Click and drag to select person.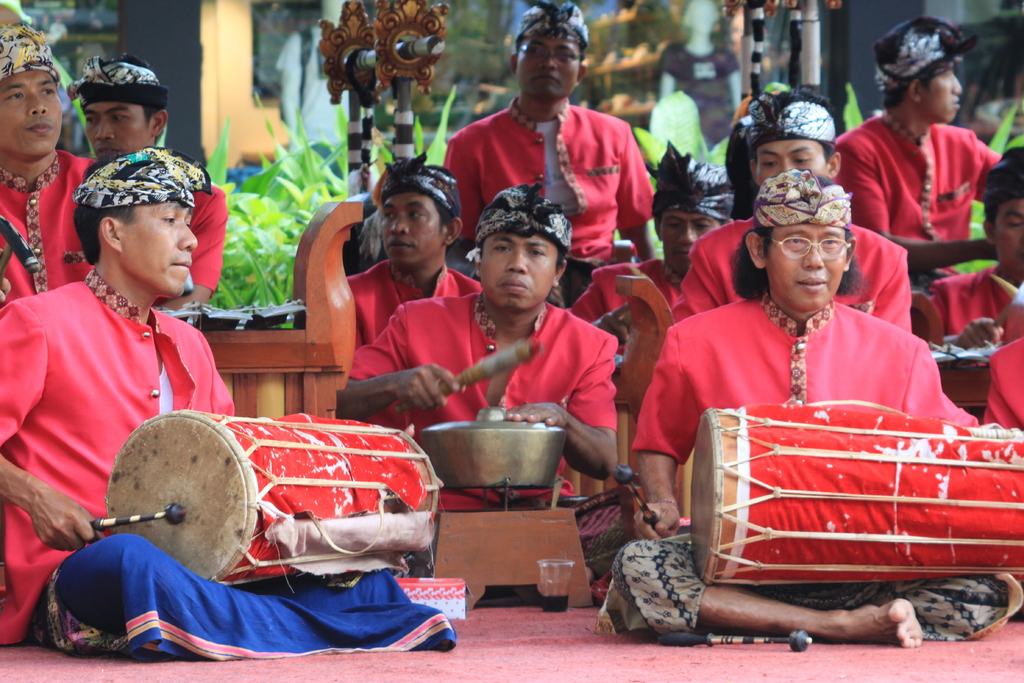
Selection: 337, 184, 691, 602.
